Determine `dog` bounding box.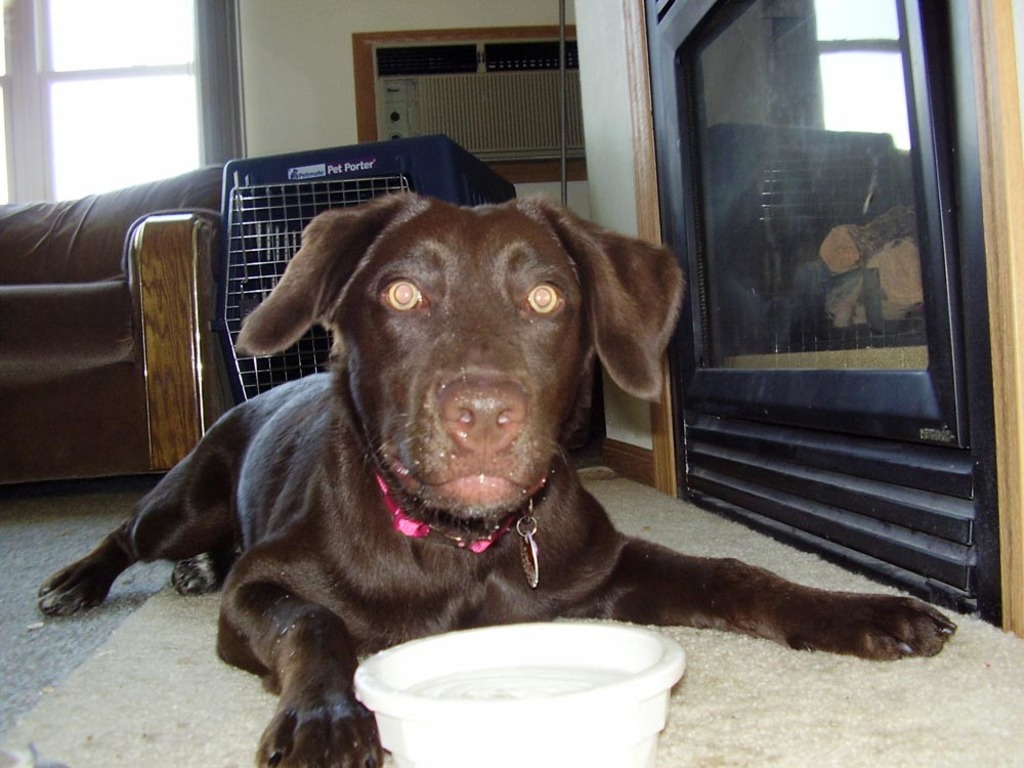
Determined: rect(40, 194, 958, 767).
